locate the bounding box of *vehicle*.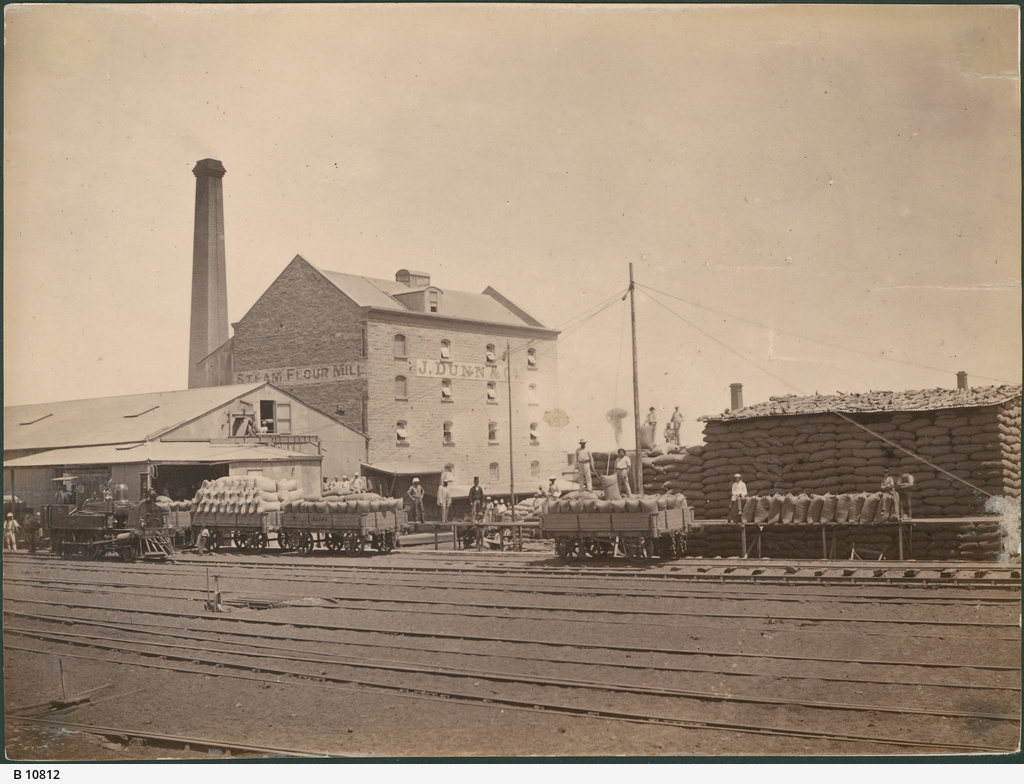
Bounding box: [275,494,414,552].
